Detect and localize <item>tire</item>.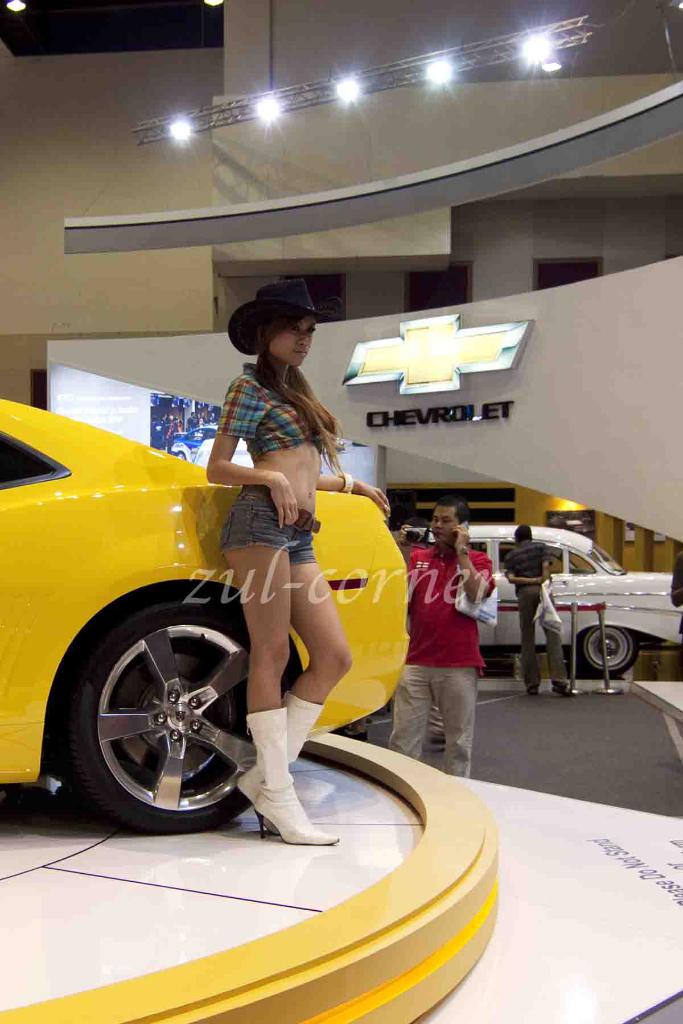
Localized at select_region(576, 620, 639, 678).
